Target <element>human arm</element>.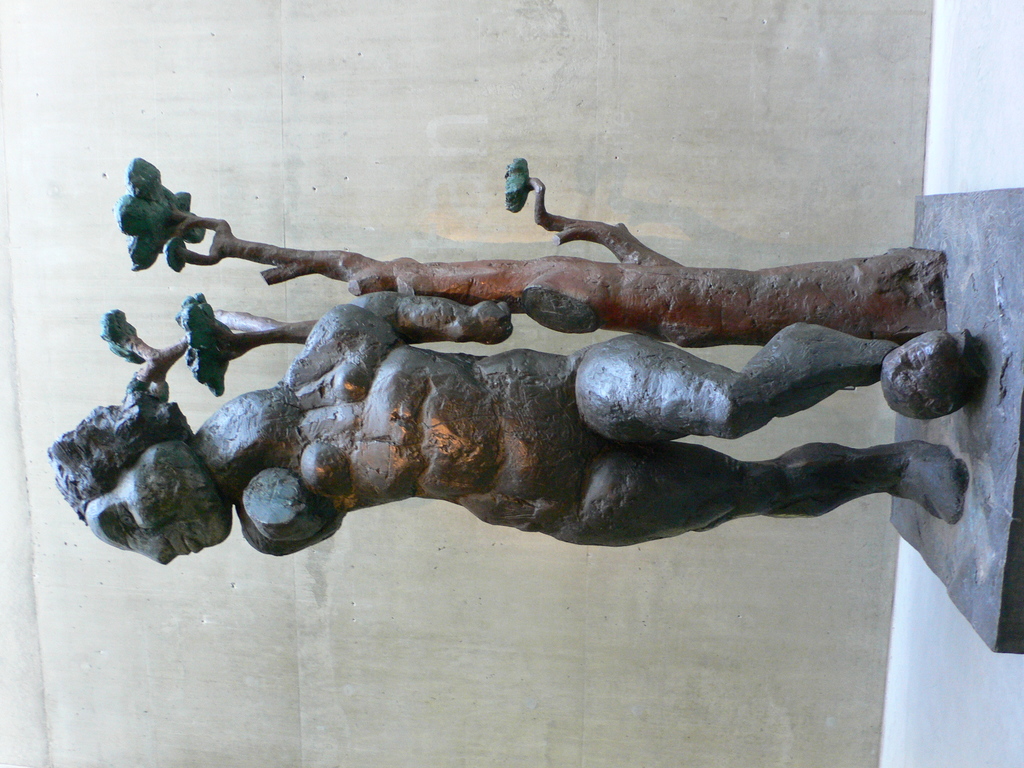
Target region: [x1=294, y1=281, x2=519, y2=360].
